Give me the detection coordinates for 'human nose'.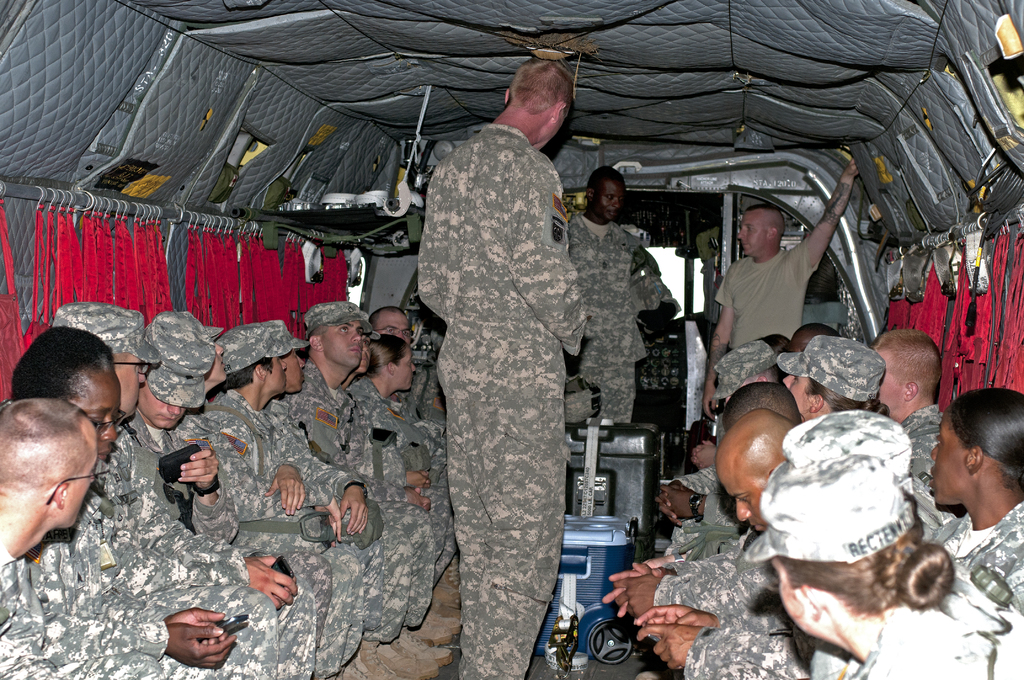
Rect(137, 369, 148, 387).
